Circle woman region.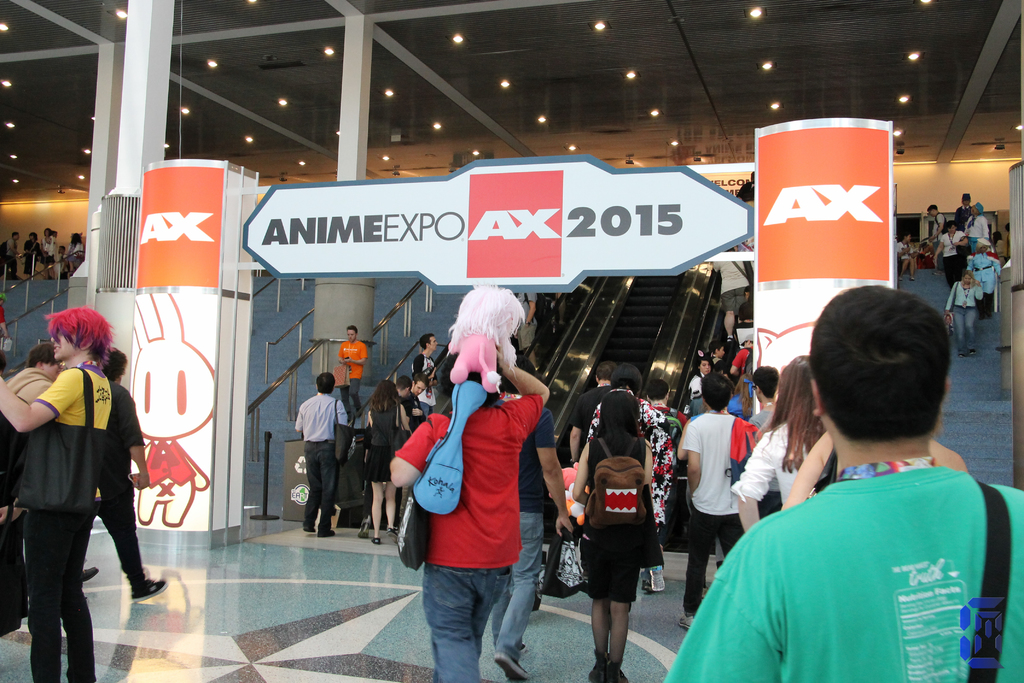
Region: detection(371, 383, 410, 552).
